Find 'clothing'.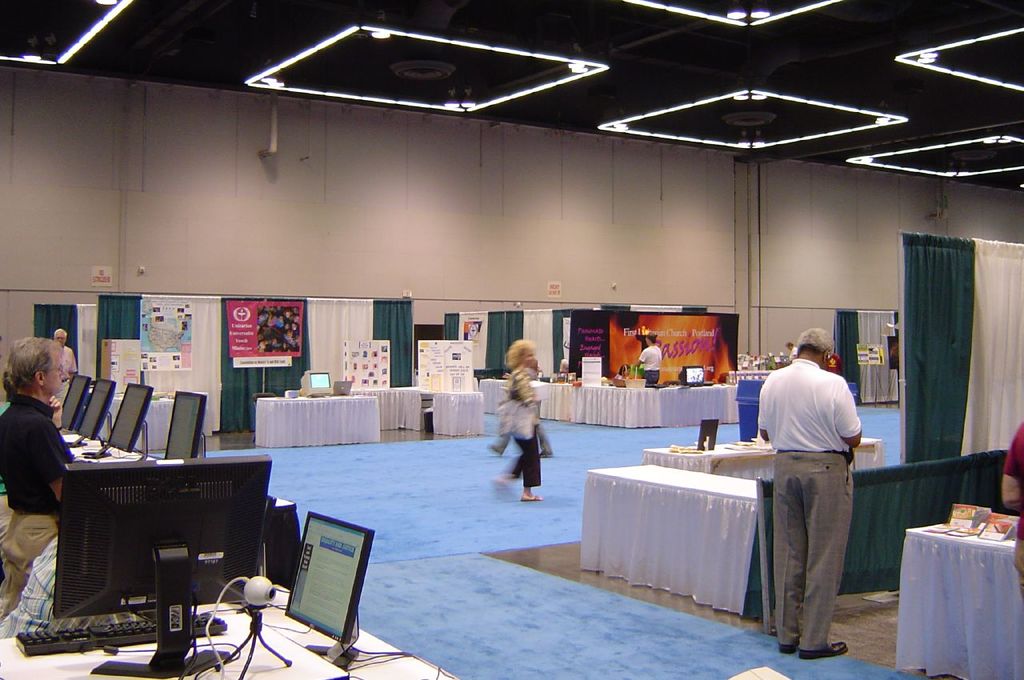
crop(54, 343, 76, 430).
